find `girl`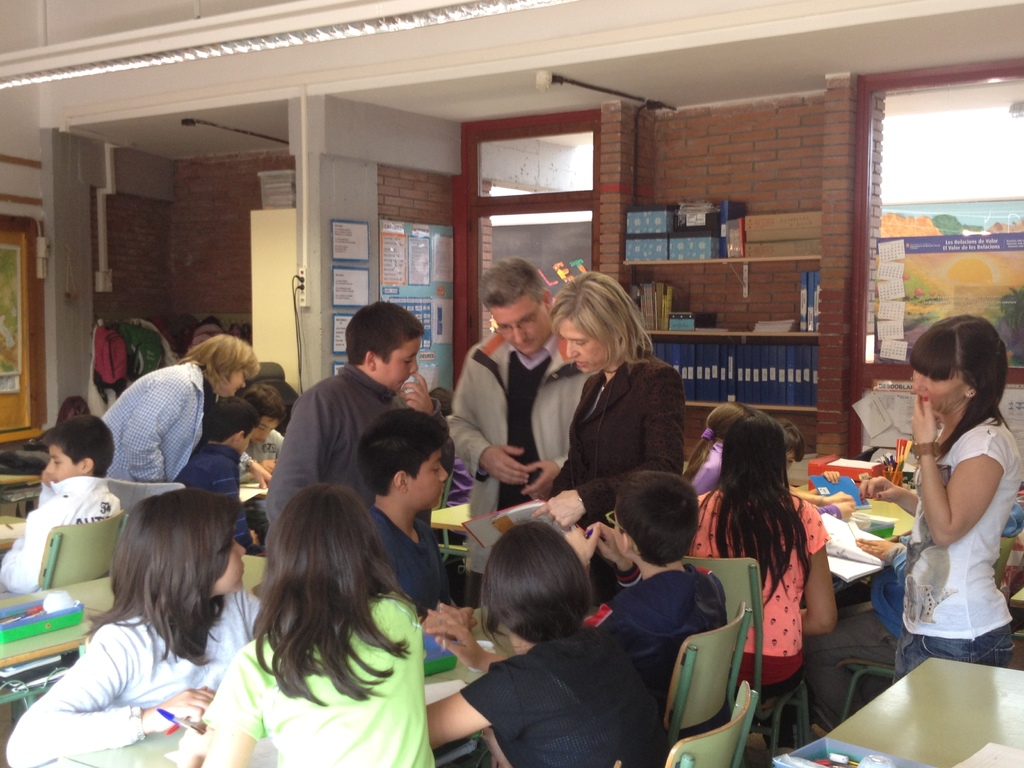
[x1=211, y1=482, x2=438, y2=767]
